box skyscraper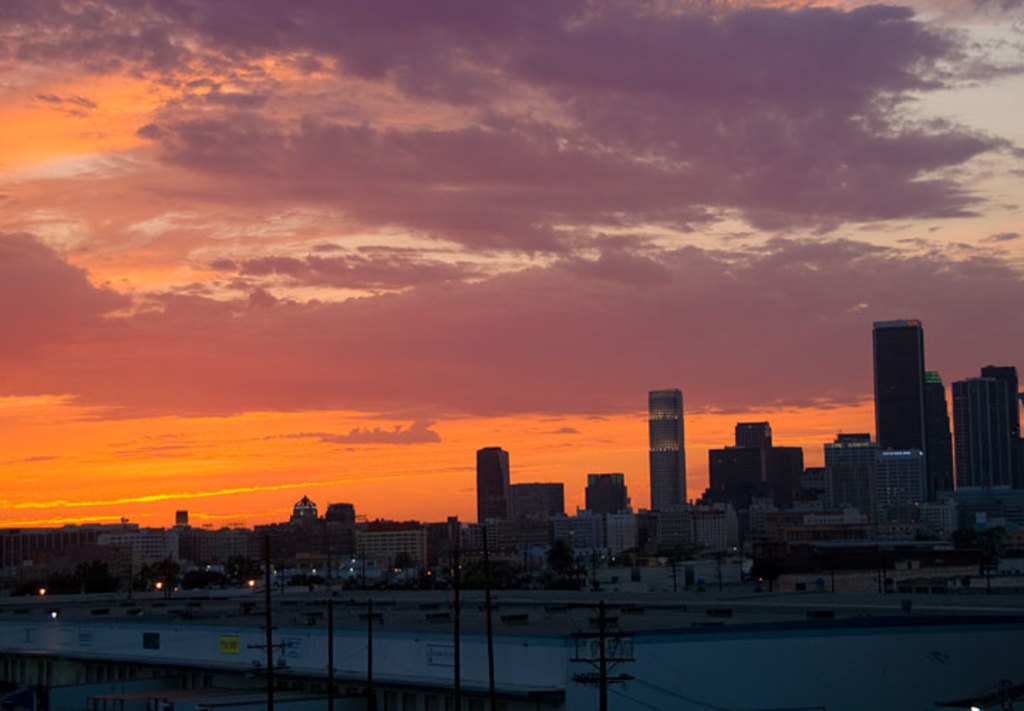
708, 422, 808, 503
